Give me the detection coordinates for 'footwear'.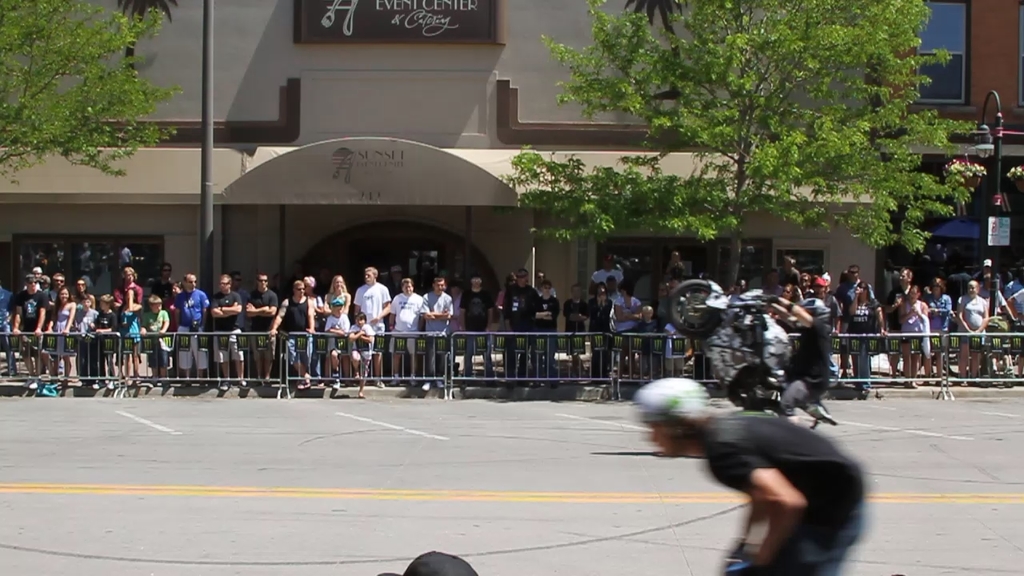
bbox=[354, 393, 366, 398].
